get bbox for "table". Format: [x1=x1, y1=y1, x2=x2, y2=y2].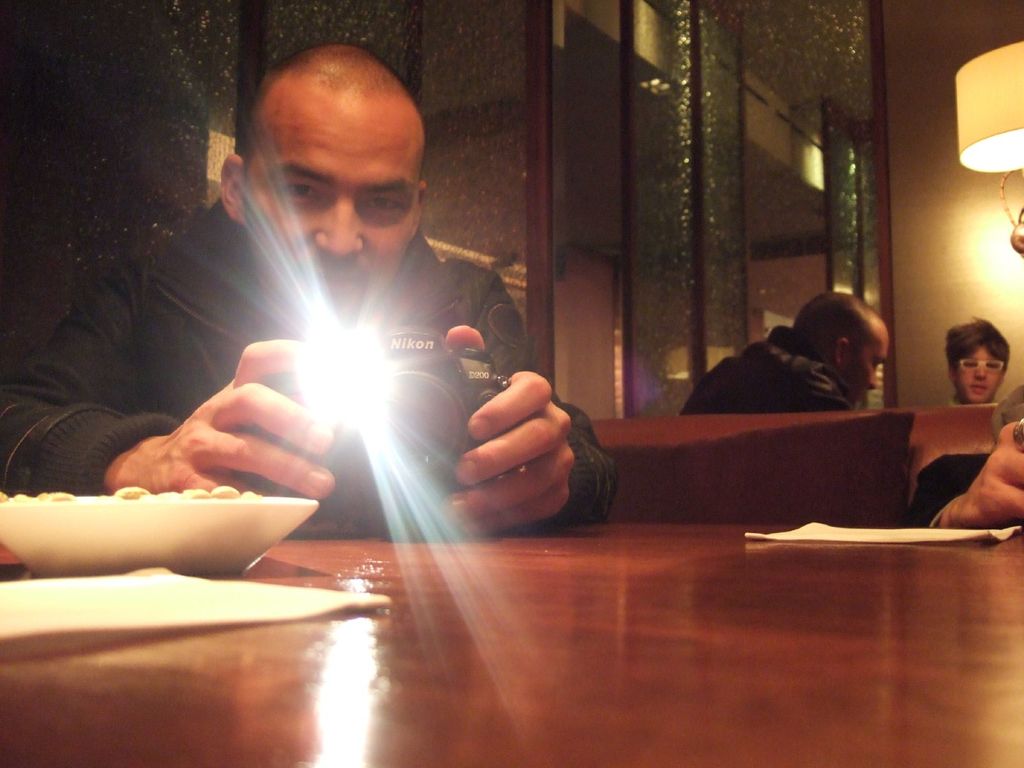
[x1=0, y1=502, x2=1023, y2=767].
